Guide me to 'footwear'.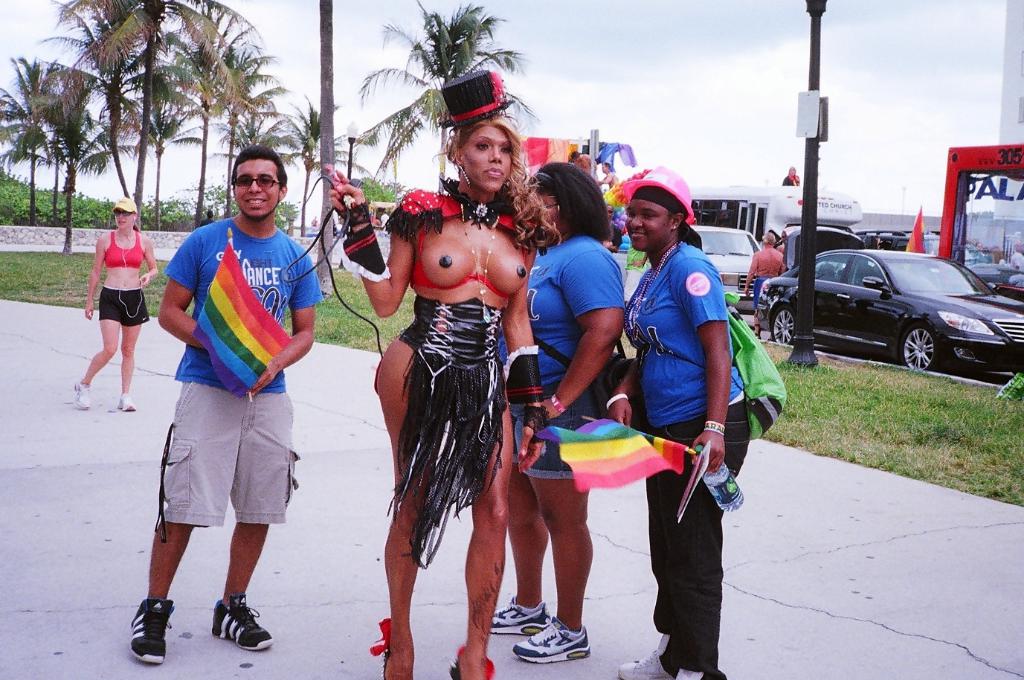
Guidance: 119,595,170,666.
